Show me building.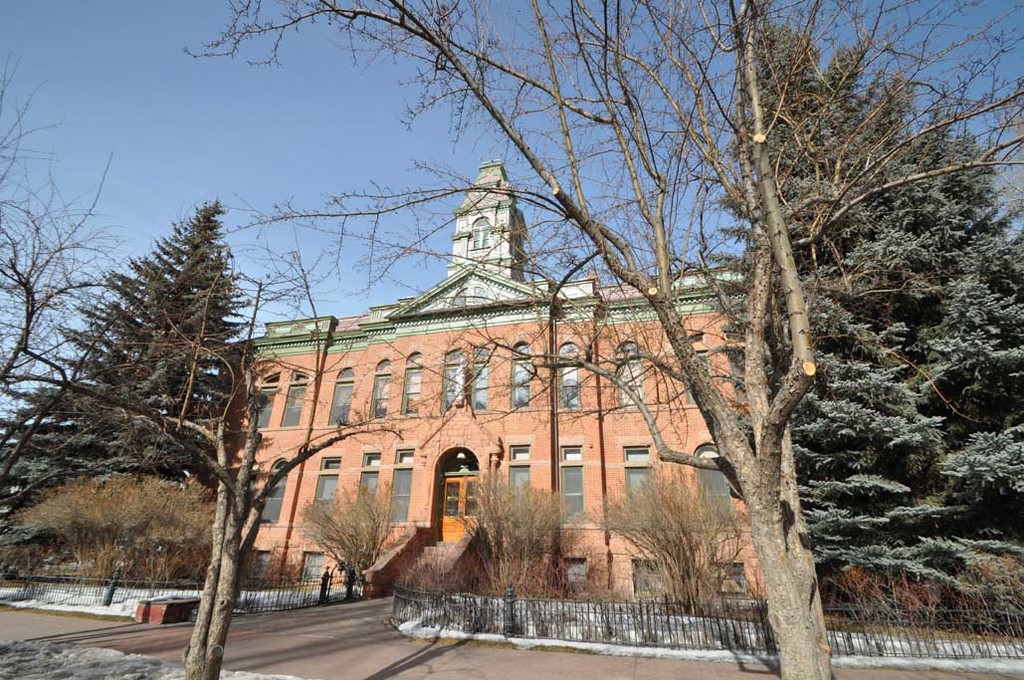
building is here: pyautogui.locateOnScreen(153, 159, 769, 623).
